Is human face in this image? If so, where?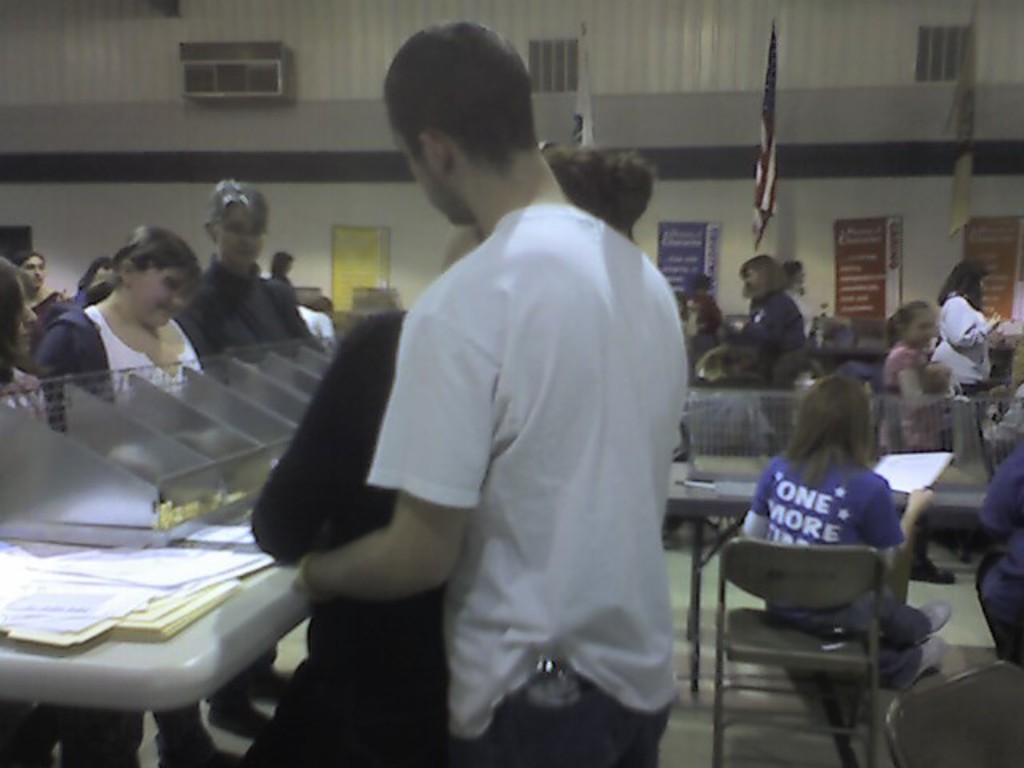
Yes, at (left=11, top=251, right=50, bottom=294).
